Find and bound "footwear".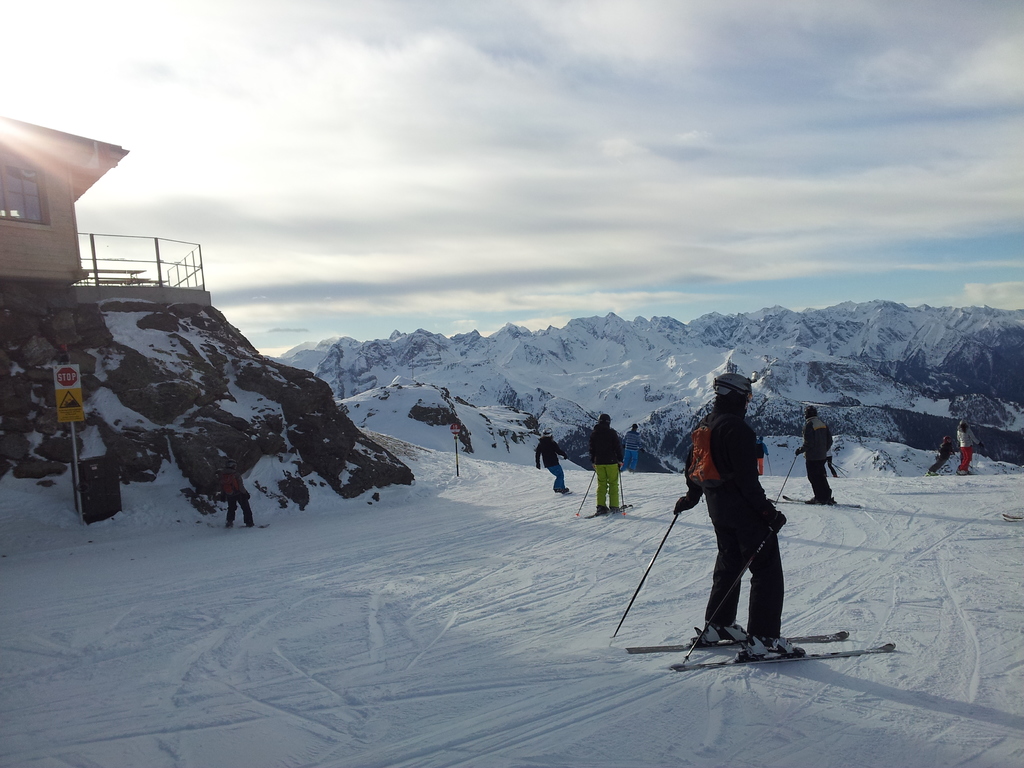
Bound: l=821, t=495, r=837, b=505.
